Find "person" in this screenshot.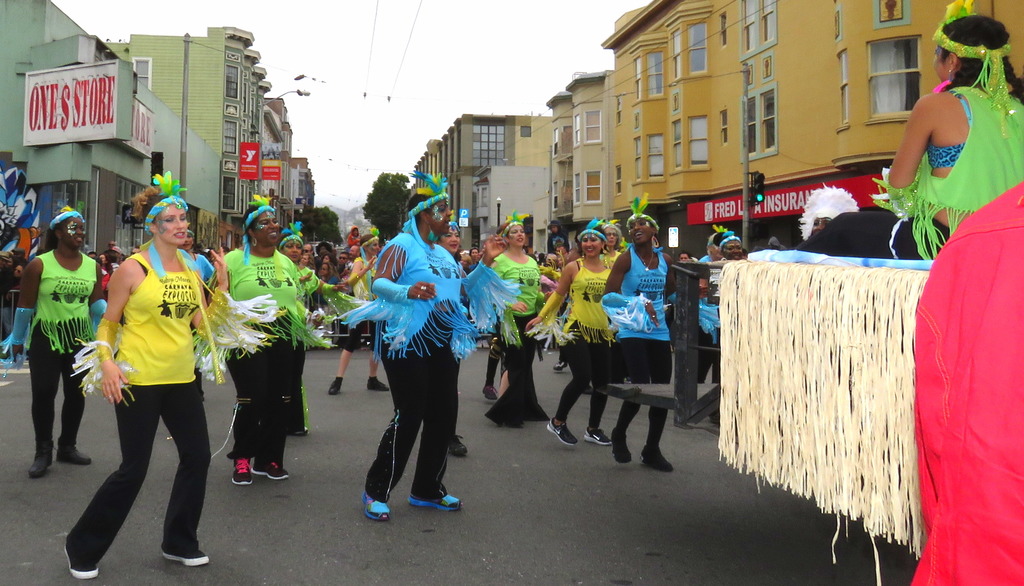
The bounding box for "person" is detection(722, 229, 744, 261).
